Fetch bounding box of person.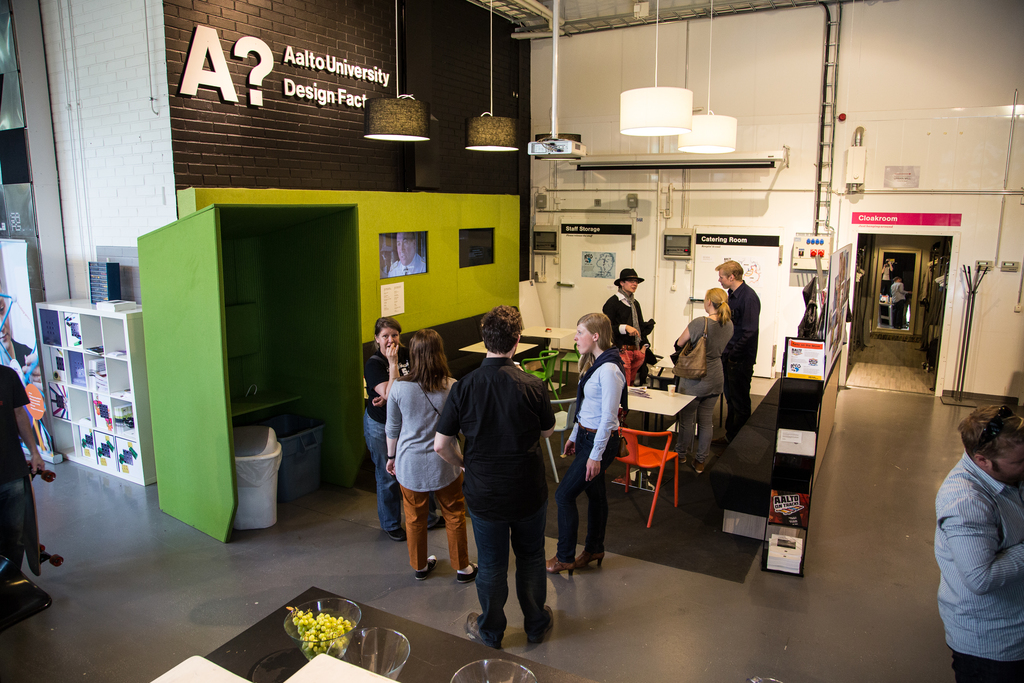
Bbox: 541/304/624/572.
